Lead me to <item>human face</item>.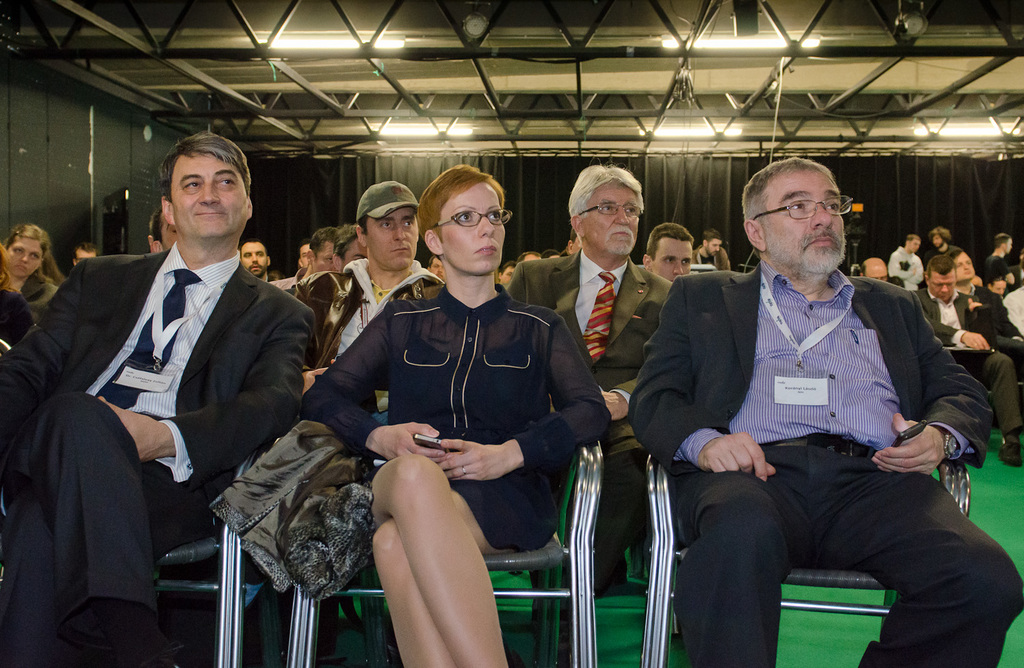
Lead to BBox(1006, 235, 1013, 255).
